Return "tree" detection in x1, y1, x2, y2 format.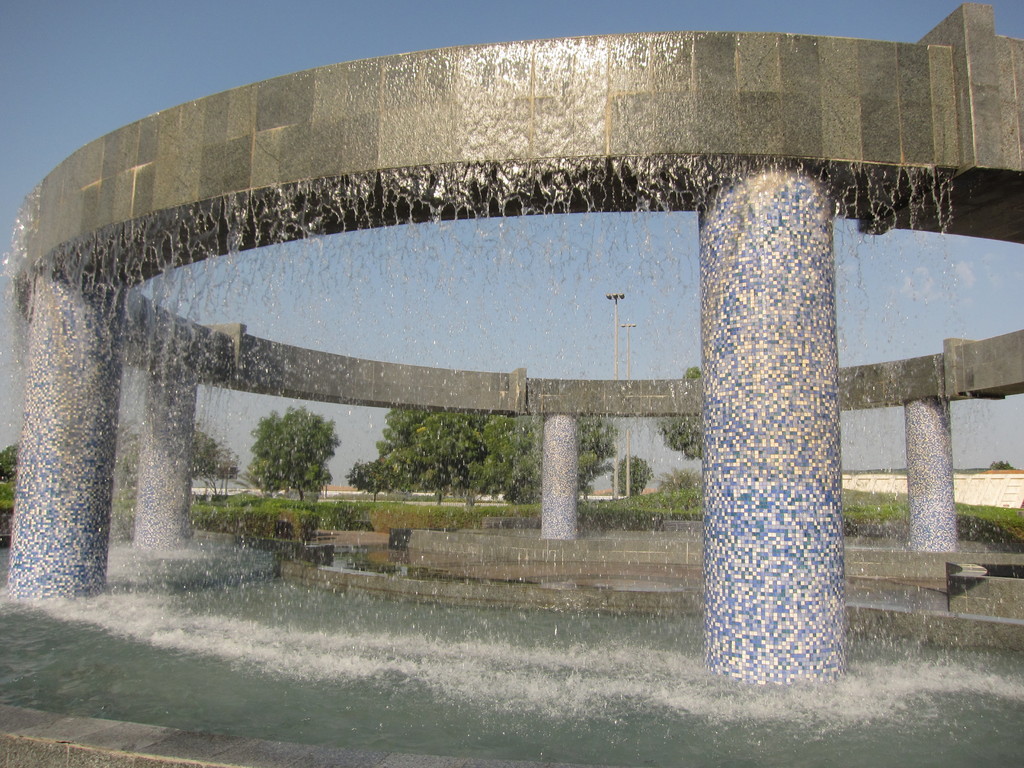
605, 457, 657, 497.
